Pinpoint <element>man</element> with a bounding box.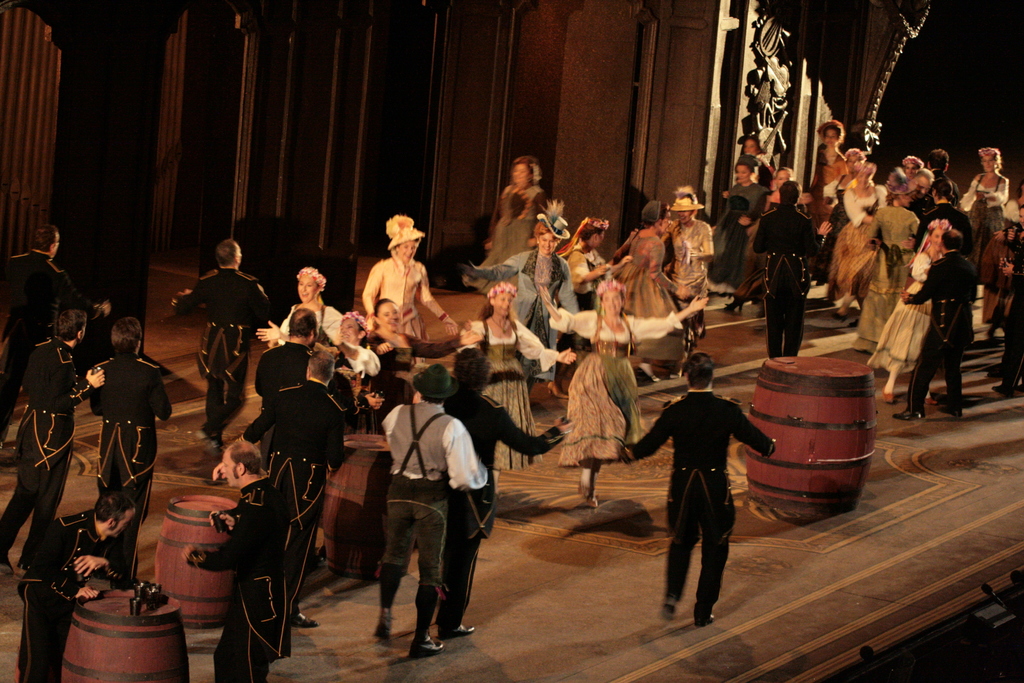
crop(647, 367, 772, 632).
